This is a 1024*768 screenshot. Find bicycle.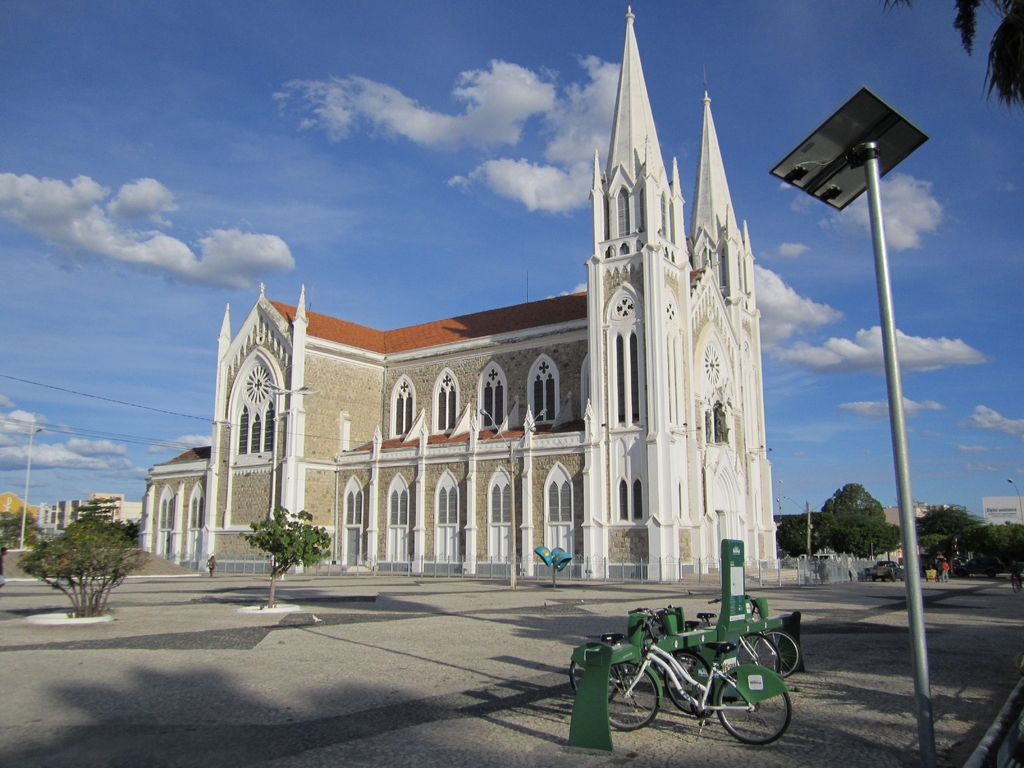
Bounding box: (625,591,799,682).
